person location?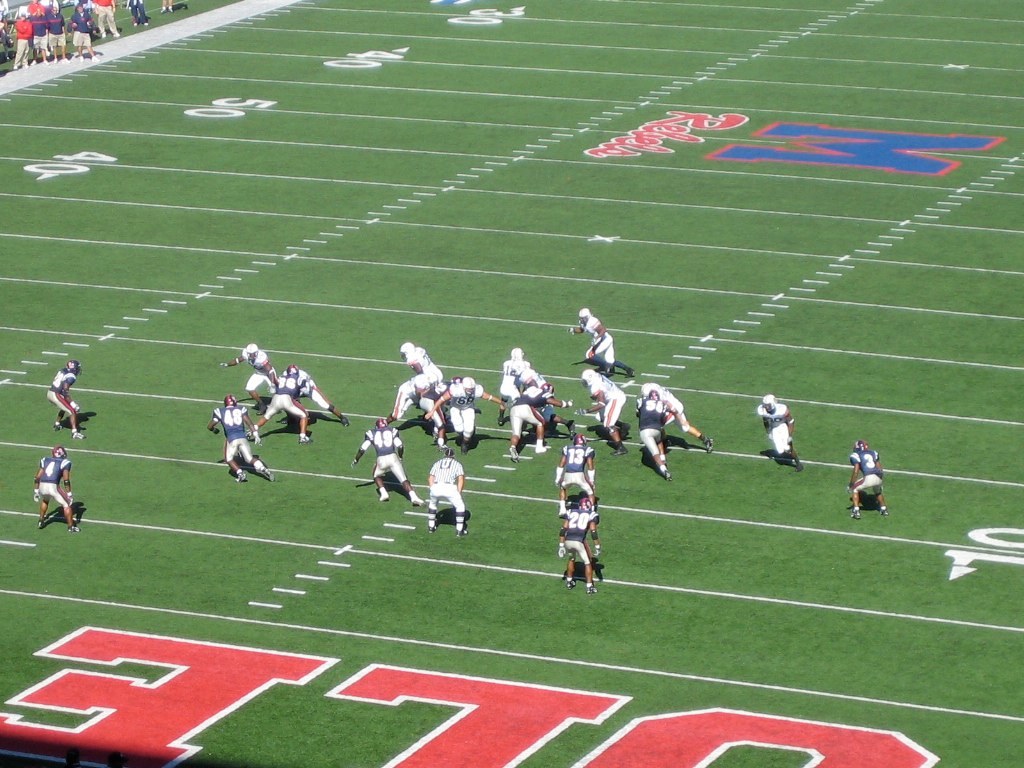
<bbox>353, 417, 424, 504</bbox>
